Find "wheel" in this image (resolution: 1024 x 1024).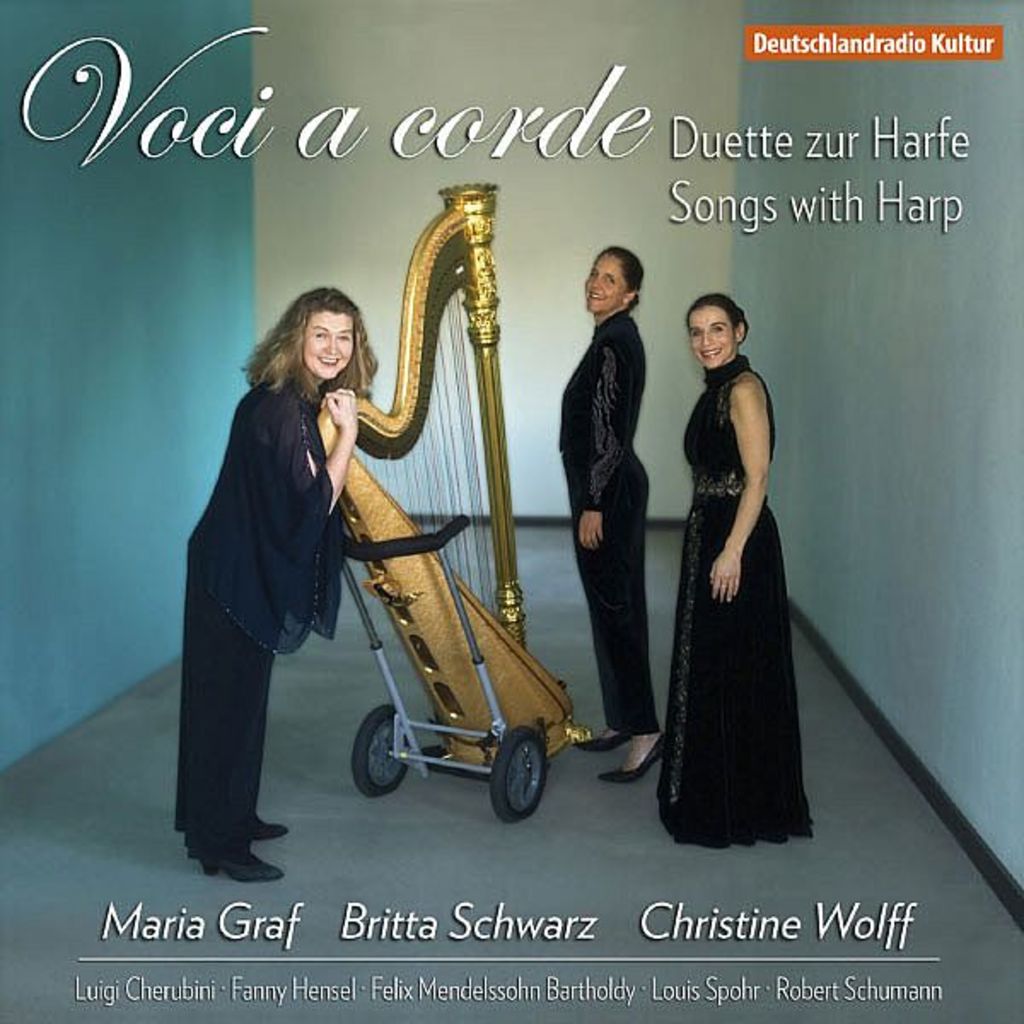
(x1=350, y1=703, x2=413, y2=799).
